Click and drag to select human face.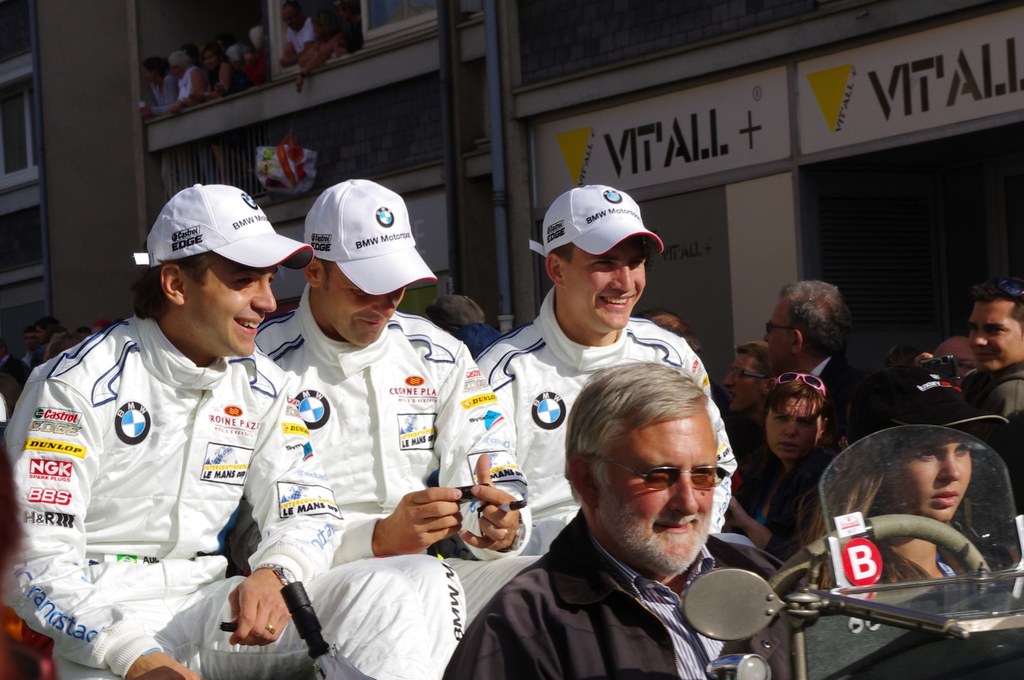
Selection: [x1=968, y1=303, x2=1023, y2=373].
